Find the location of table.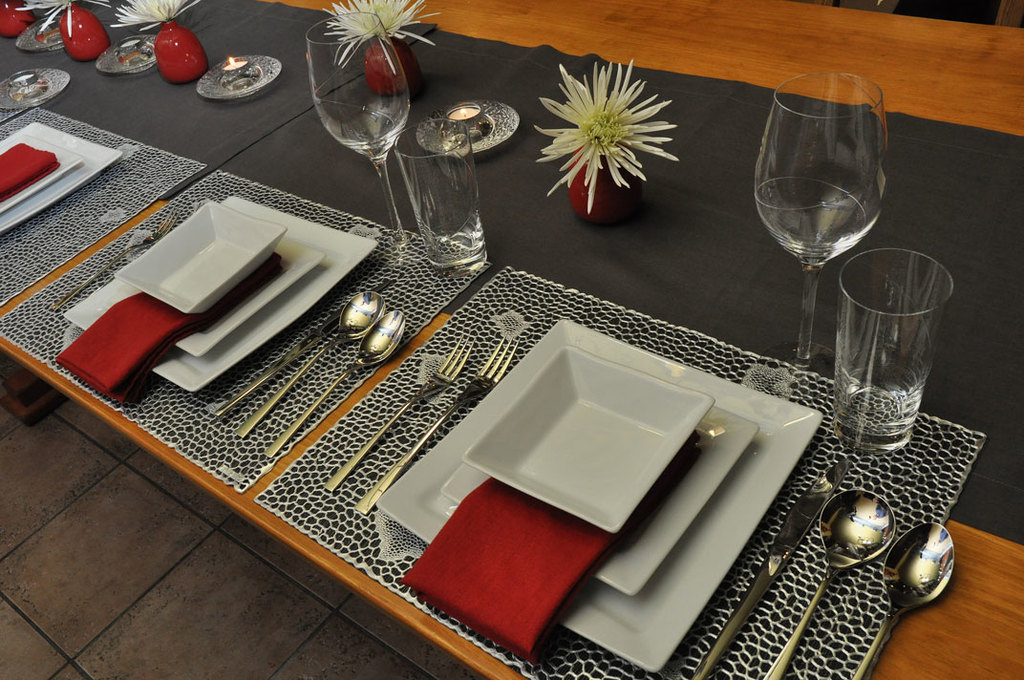
Location: <bbox>0, 0, 1023, 679</bbox>.
